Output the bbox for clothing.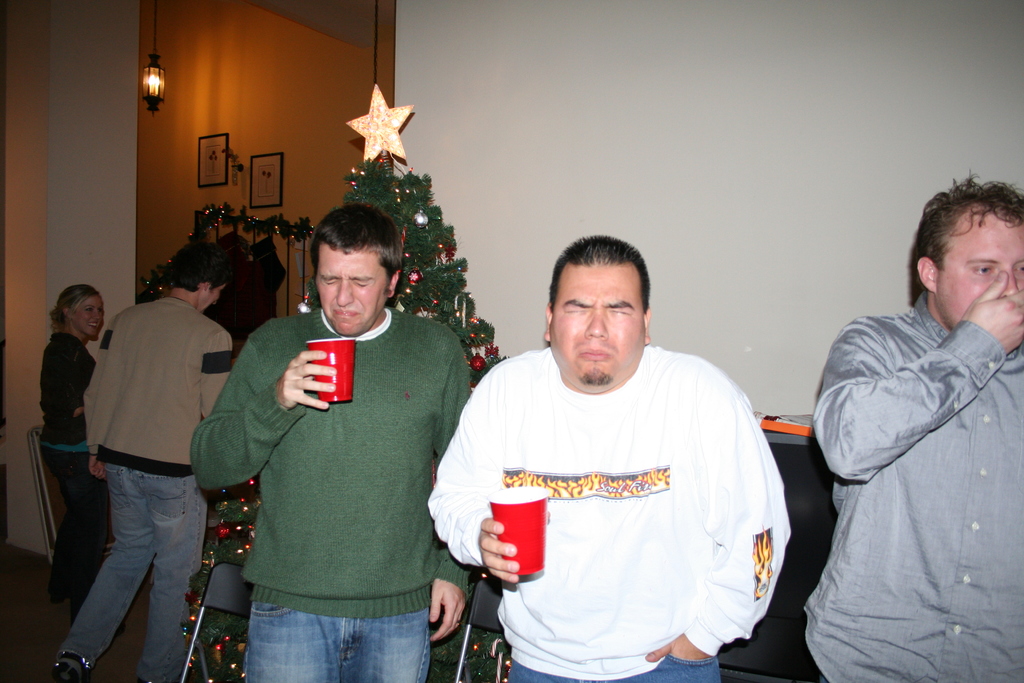
(184,293,475,682).
